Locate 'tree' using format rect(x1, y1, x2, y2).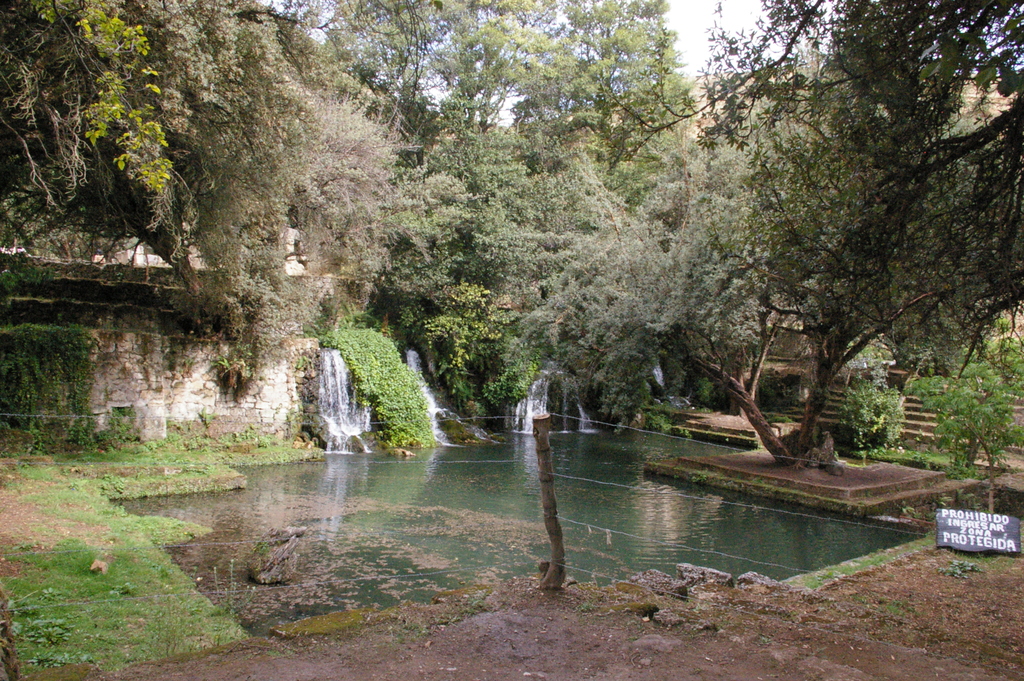
rect(273, 0, 708, 189).
